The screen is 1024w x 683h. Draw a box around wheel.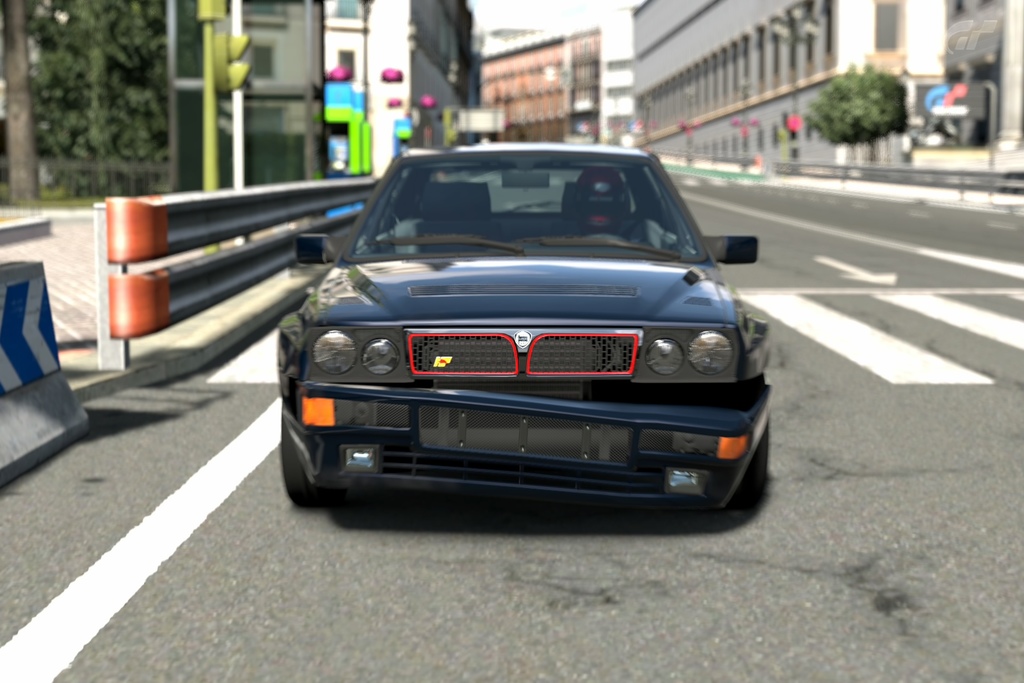
[280,418,332,509].
